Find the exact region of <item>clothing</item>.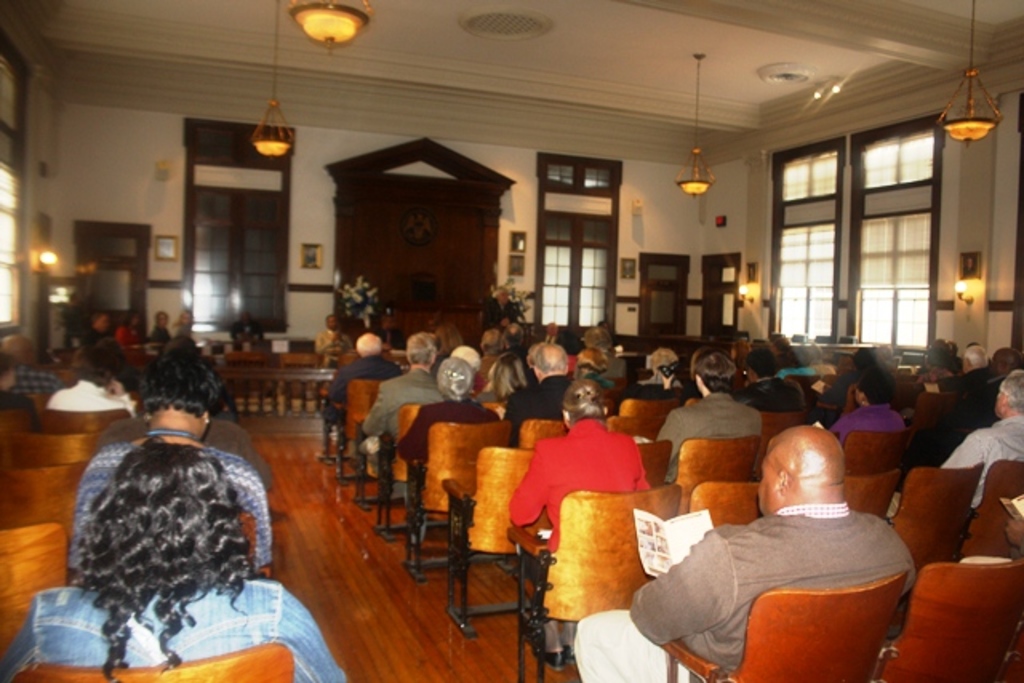
Exact region: bbox=(632, 518, 917, 670).
